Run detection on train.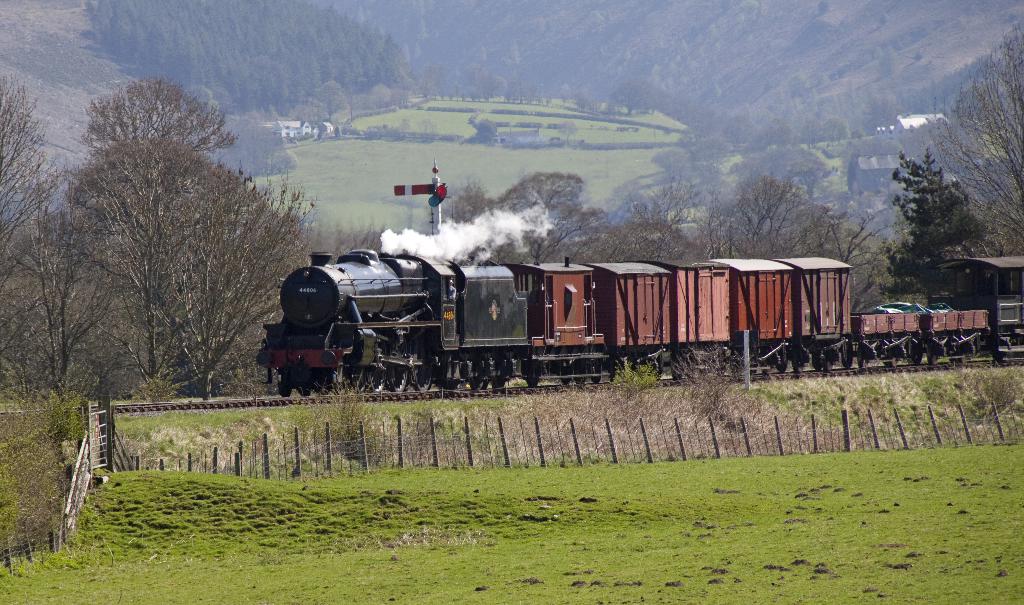
Result: <bbox>260, 250, 1023, 398</bbox>.
